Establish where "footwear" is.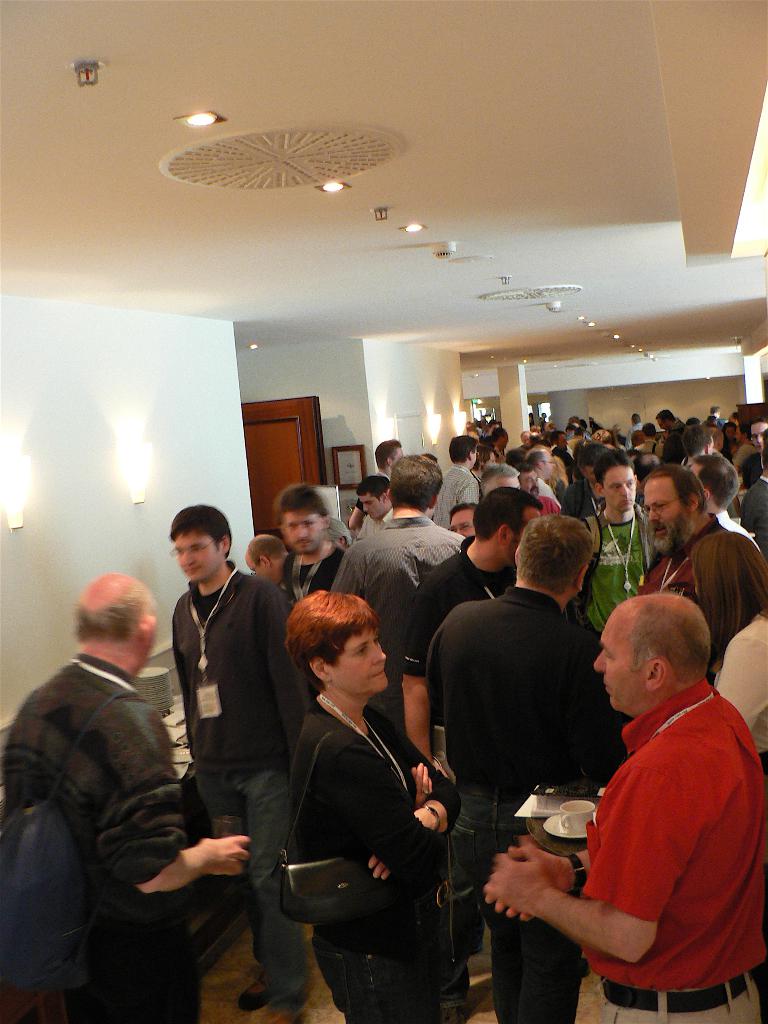
Established at locate(235, 978, 270, 1014).
